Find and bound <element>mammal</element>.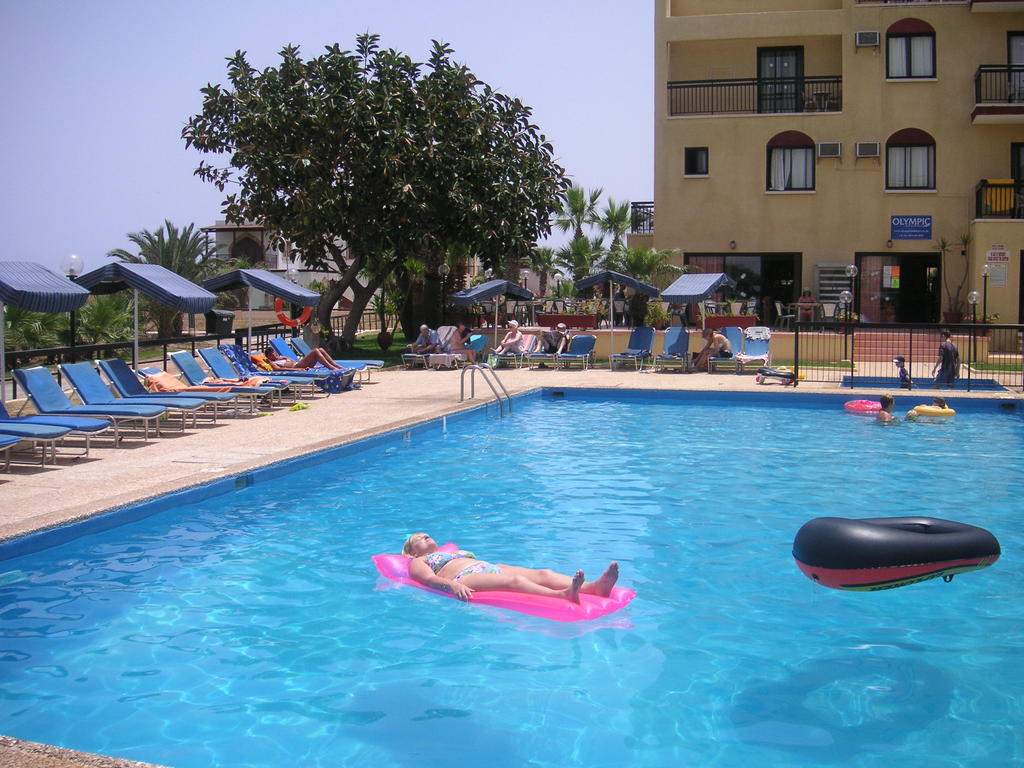
Bound: box(529, 324, 570, 359).
